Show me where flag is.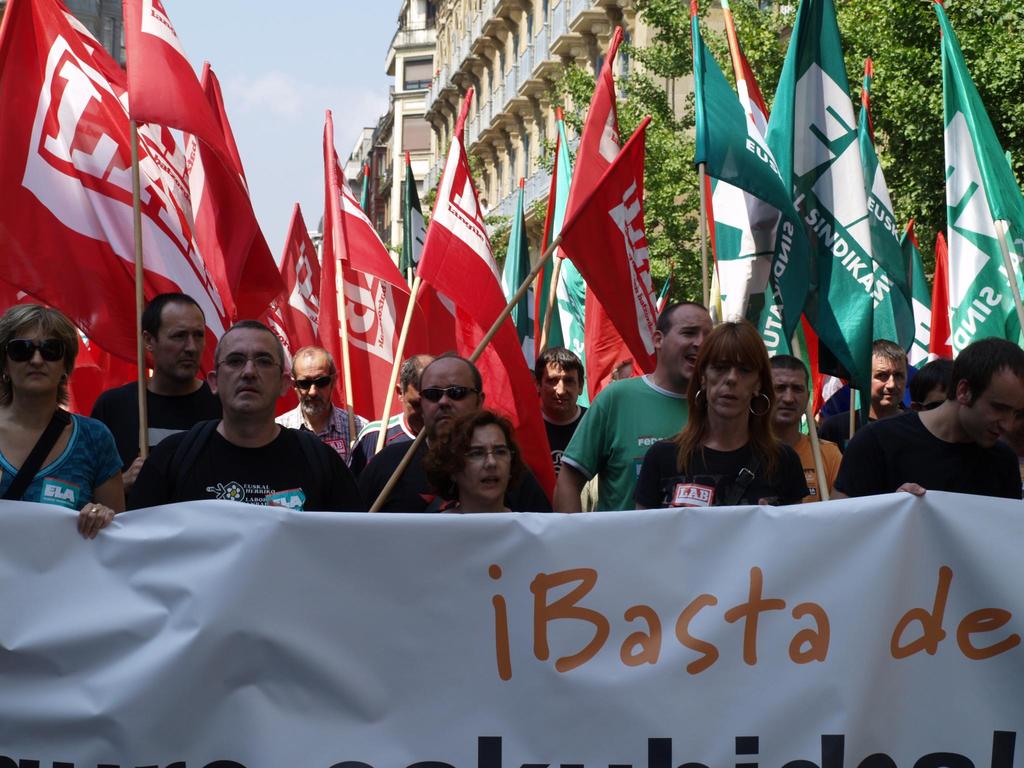
flag is at l=566, t=118, r=667, b=408.
